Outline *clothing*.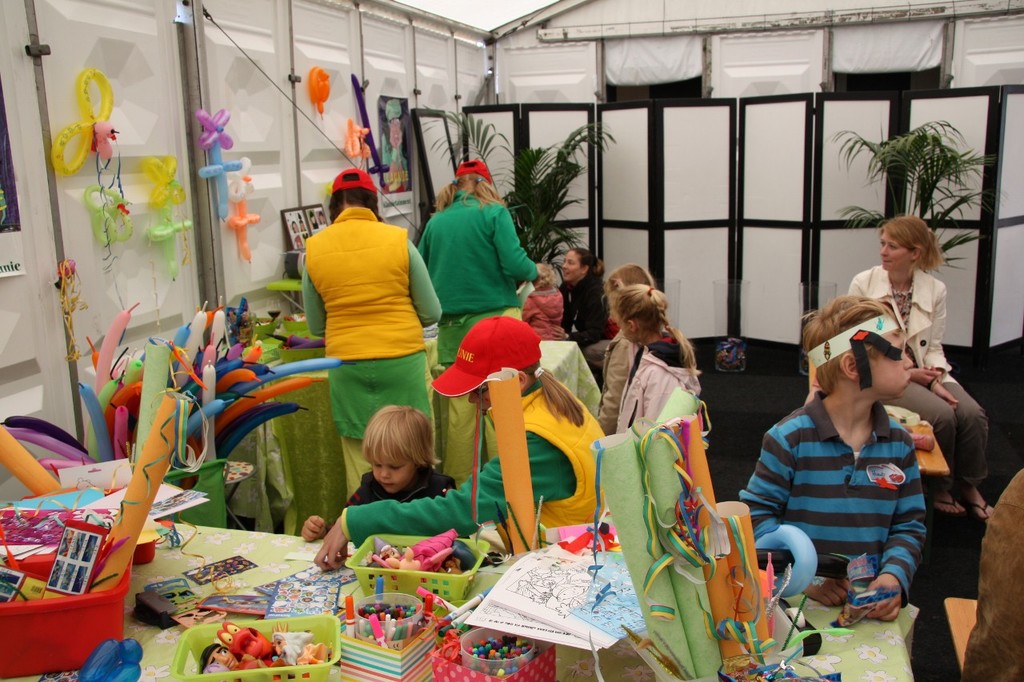
Outline: 594:334:709:452.
